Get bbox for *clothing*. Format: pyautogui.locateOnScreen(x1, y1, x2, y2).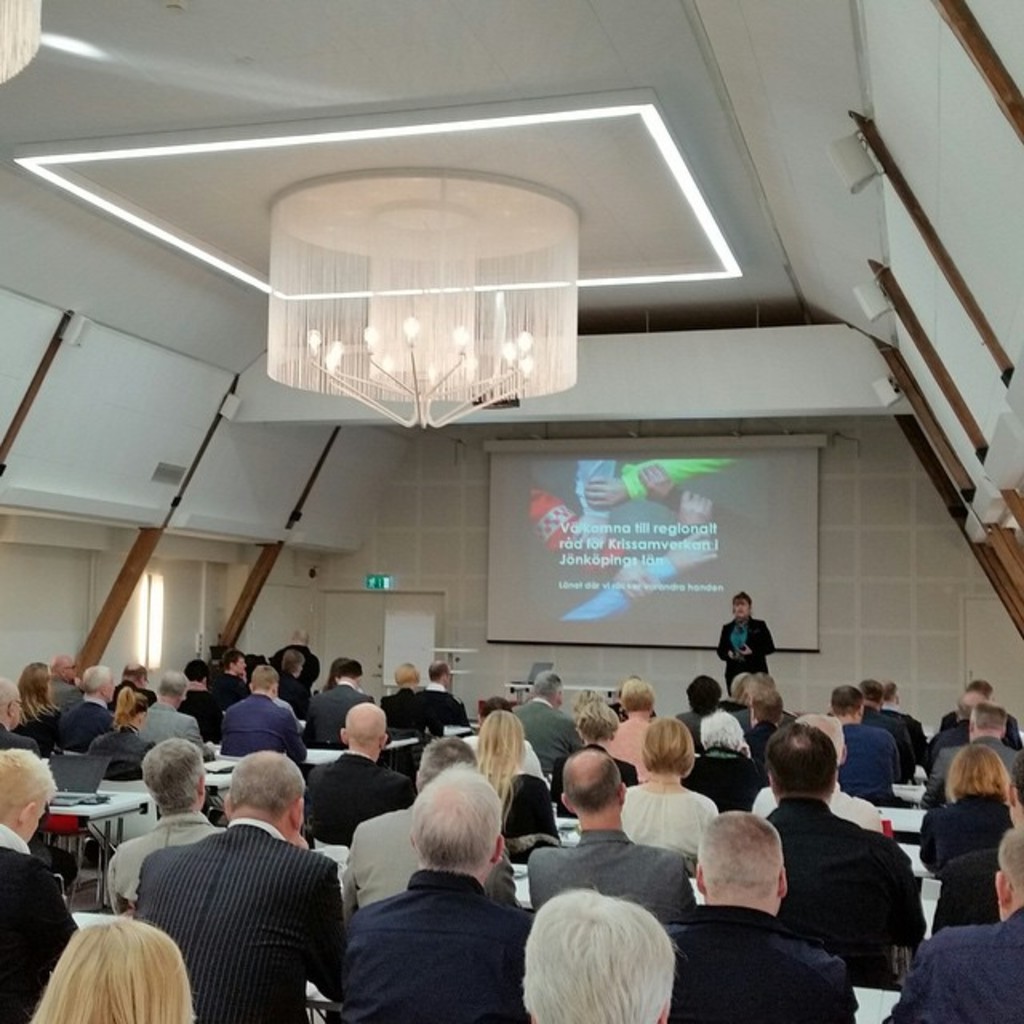
pyautogui.locateOnScreen(754, 786, 880, 829).
